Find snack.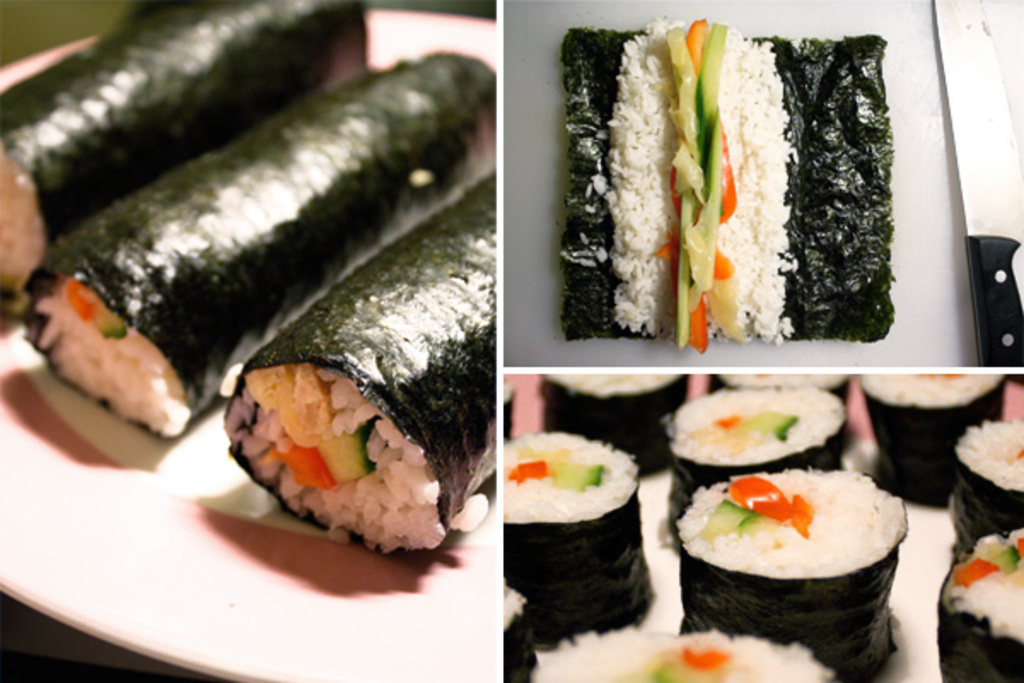
930, 528, 1017, 680.
